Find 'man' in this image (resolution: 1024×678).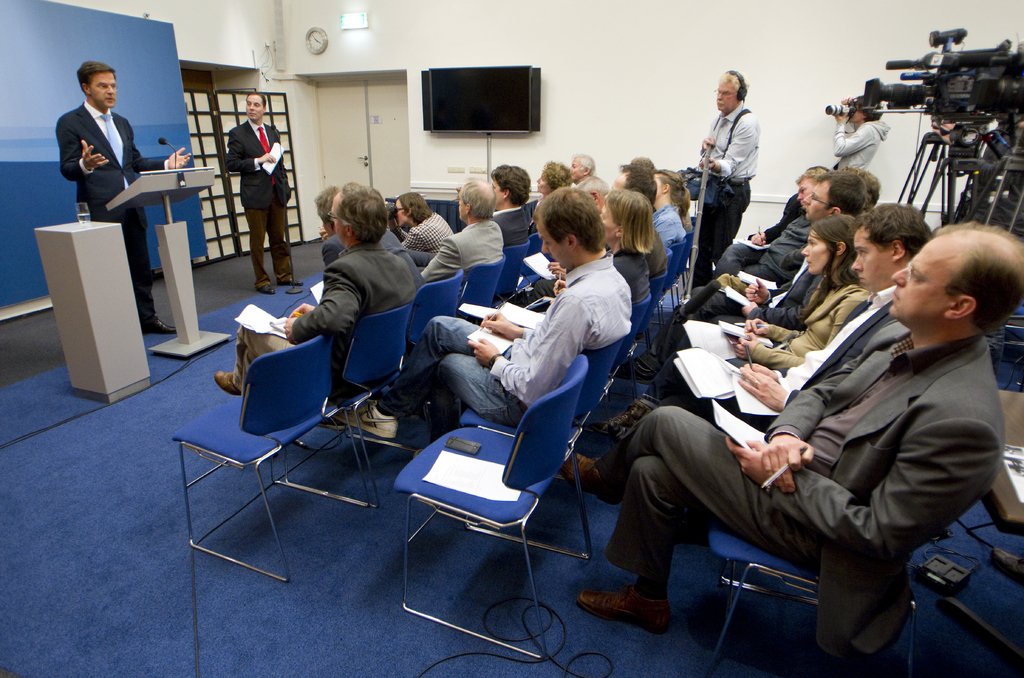
region(278, 188, 438, 435).
